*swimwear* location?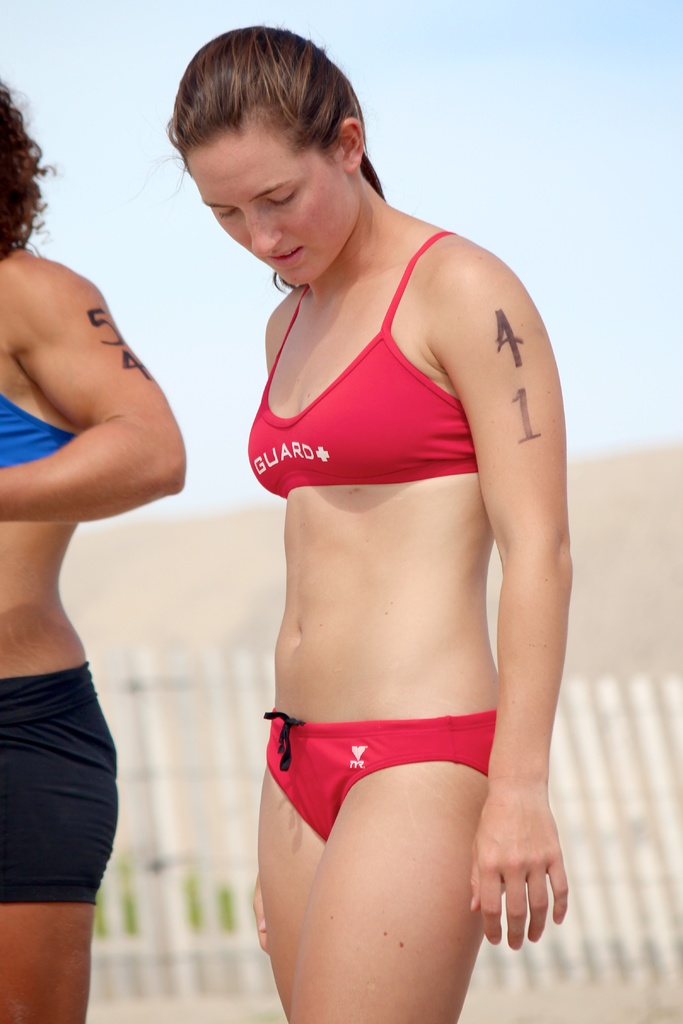
locate(247, 227, 494, 503)
